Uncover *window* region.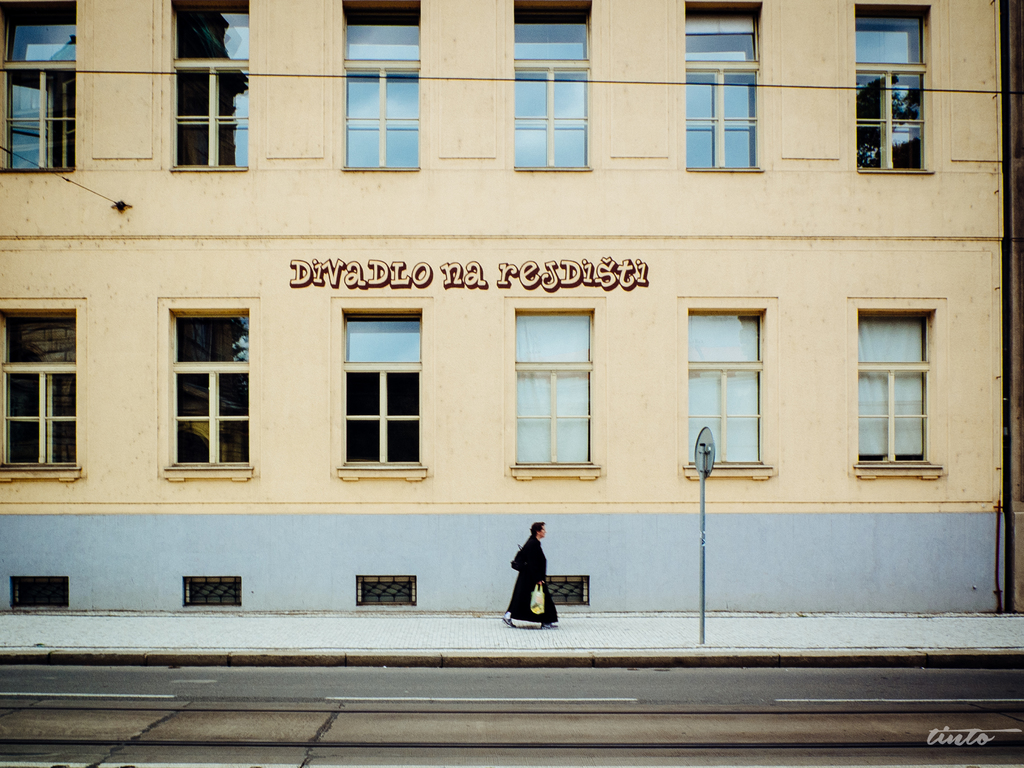
Uncovered: box=[854, 3, 934, 173].
